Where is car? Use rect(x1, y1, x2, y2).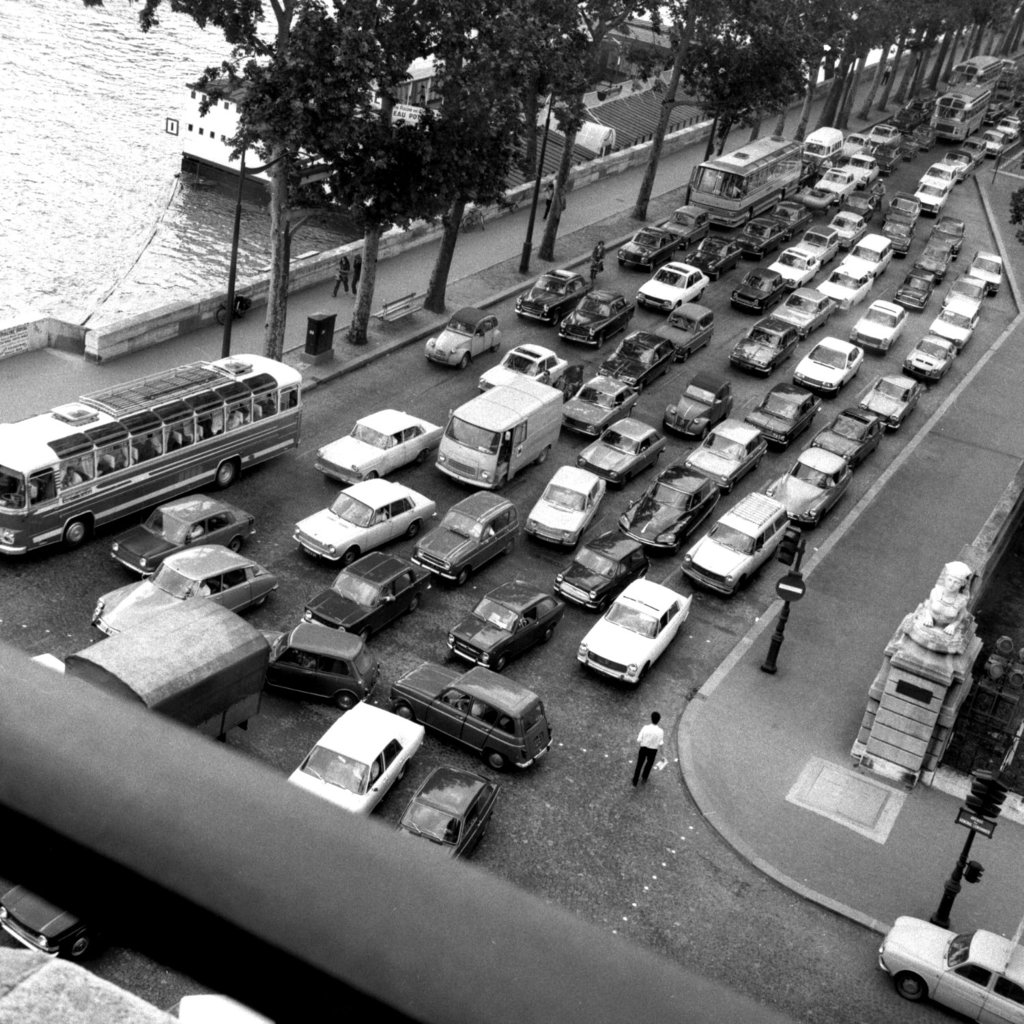
rect(637, 274, 700, 326).
